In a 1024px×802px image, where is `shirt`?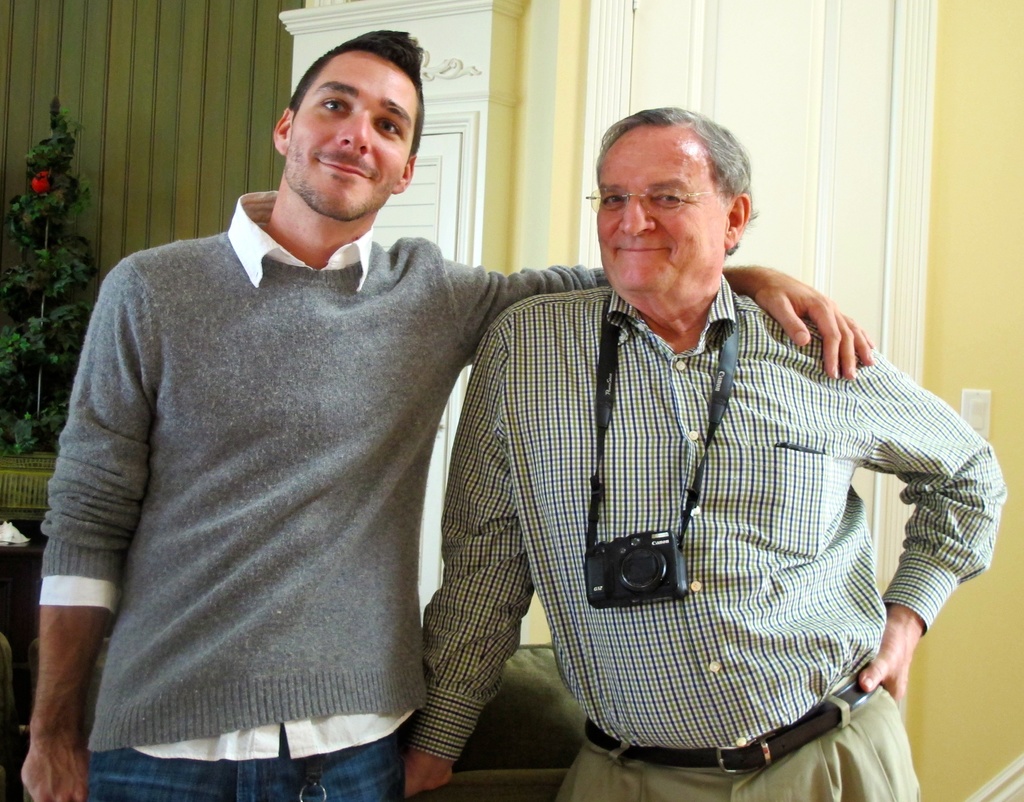
rect(411, 270, 1011, 766).
